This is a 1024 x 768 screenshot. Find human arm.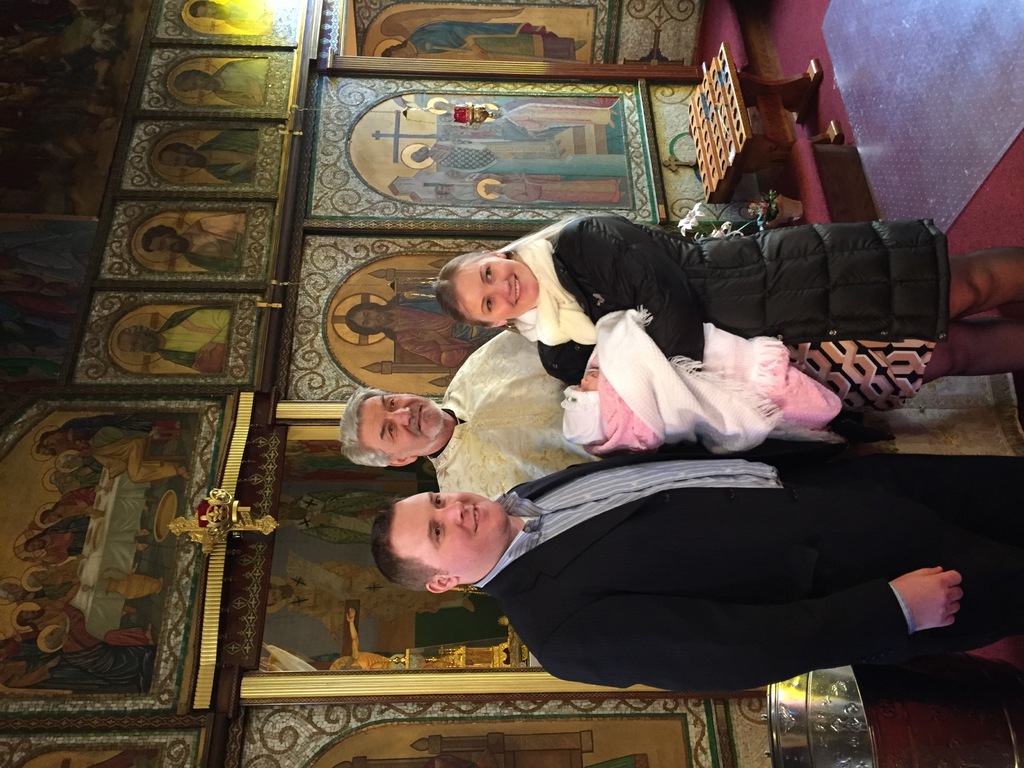
Bounding box: [543,587,961,691].
